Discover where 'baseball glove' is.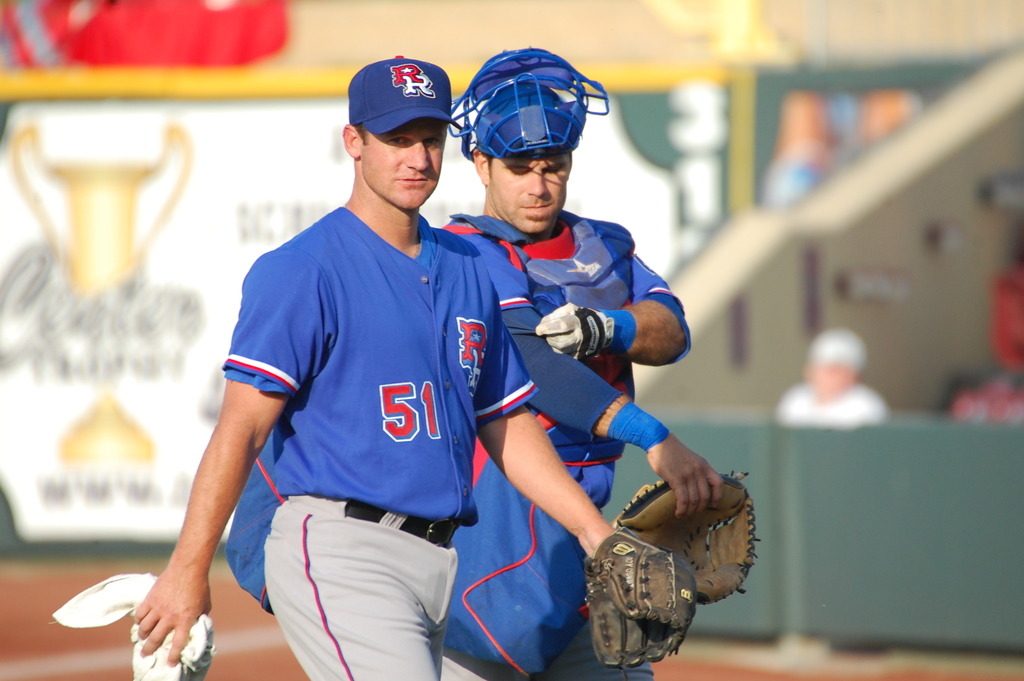
Discovered at detection(586, 537, 694, 676).
